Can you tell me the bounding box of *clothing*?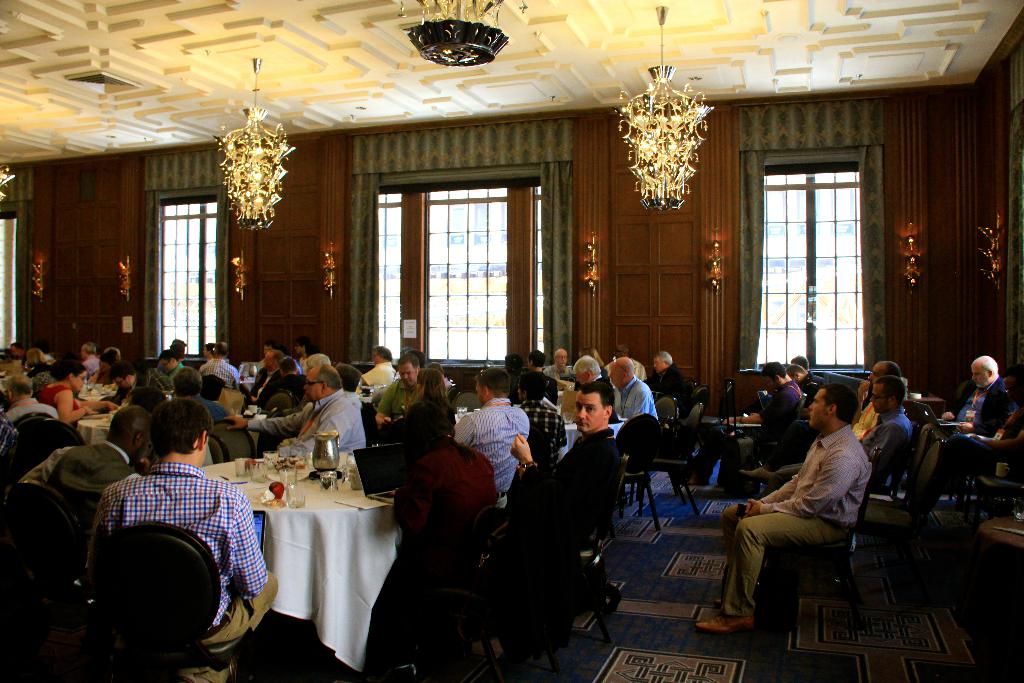
<box>650,363,685,404</box>.
